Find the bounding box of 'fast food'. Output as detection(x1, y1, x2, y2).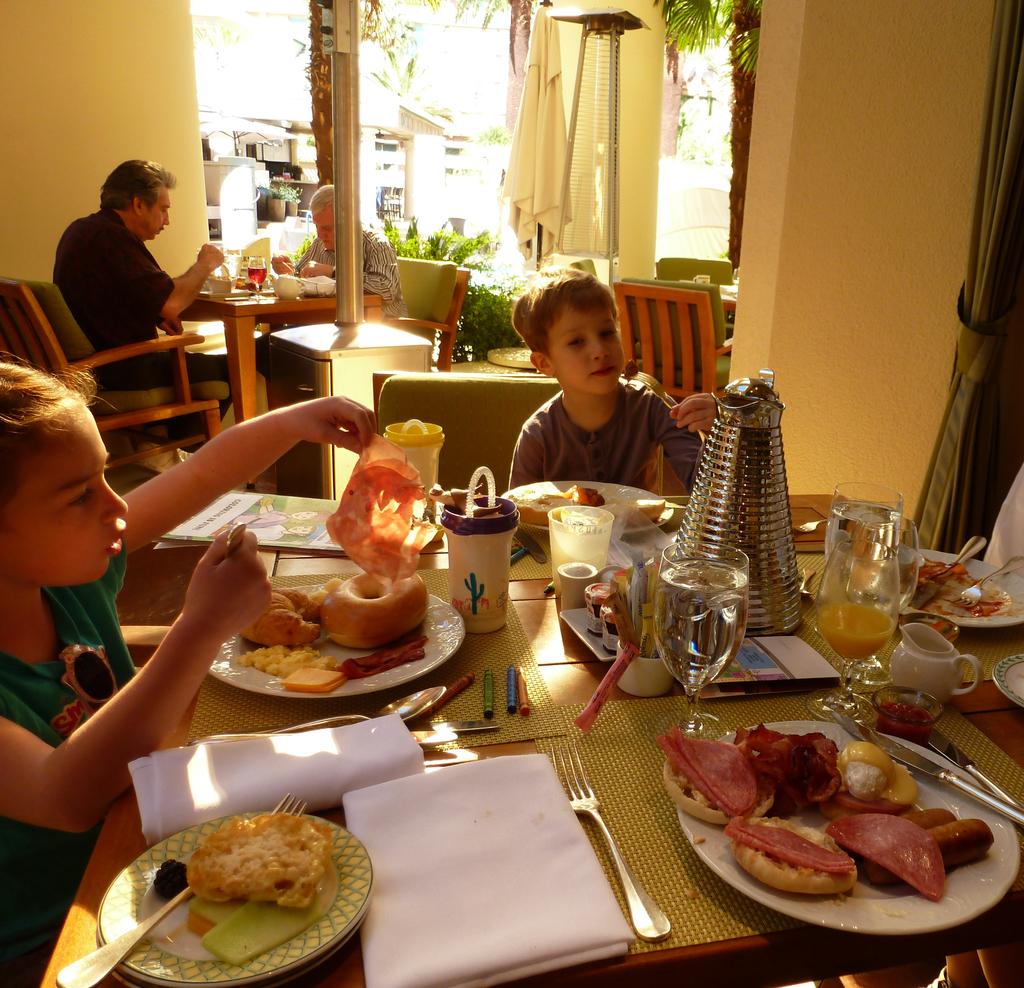
detection(515, 480, 669, 531).
